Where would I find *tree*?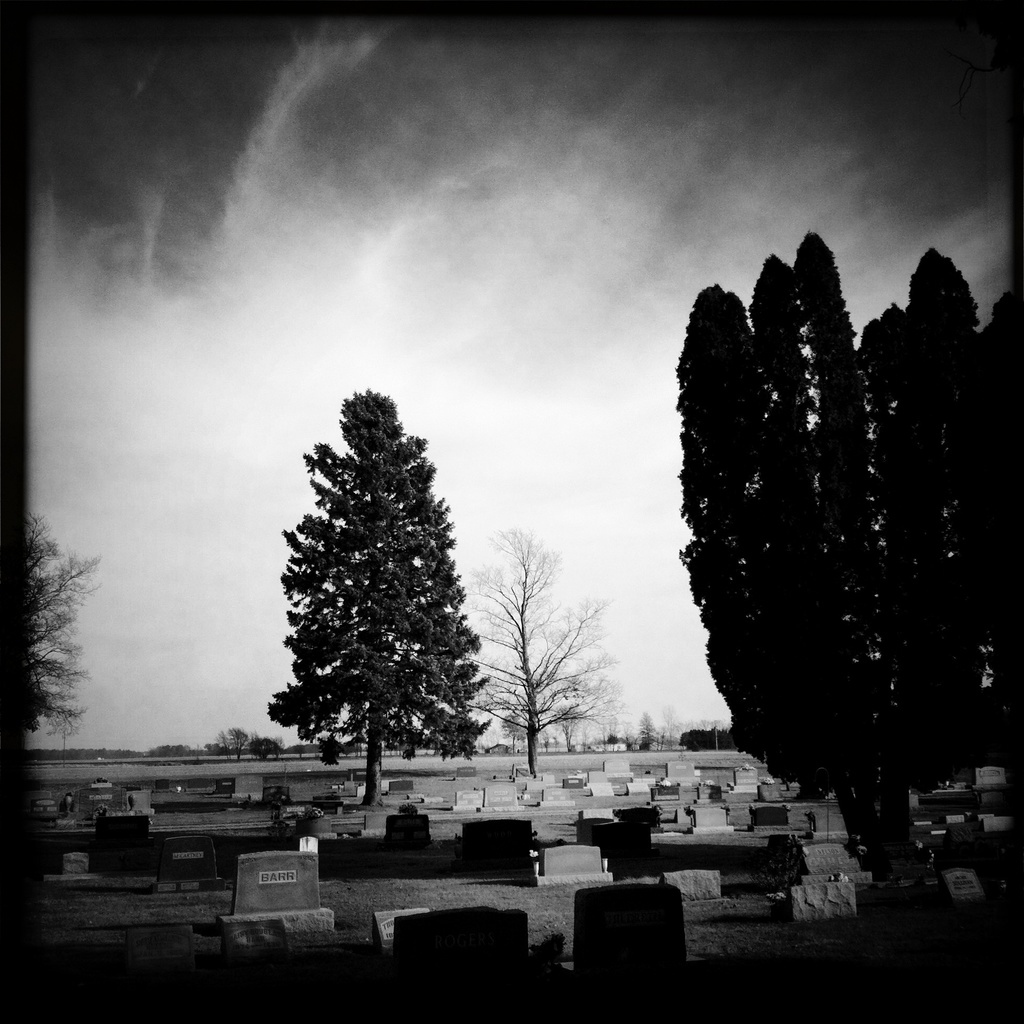
At (849,308,919,812).
